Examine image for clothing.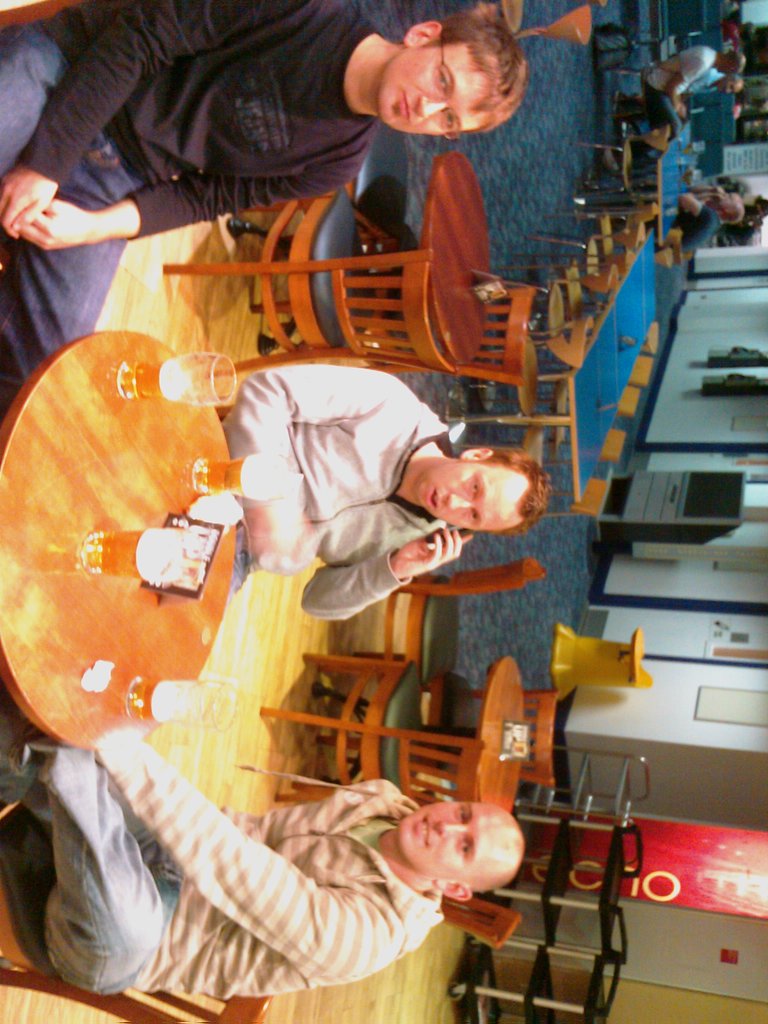
Examination result: x1=224 y1=362 x2=451 y2=615.
